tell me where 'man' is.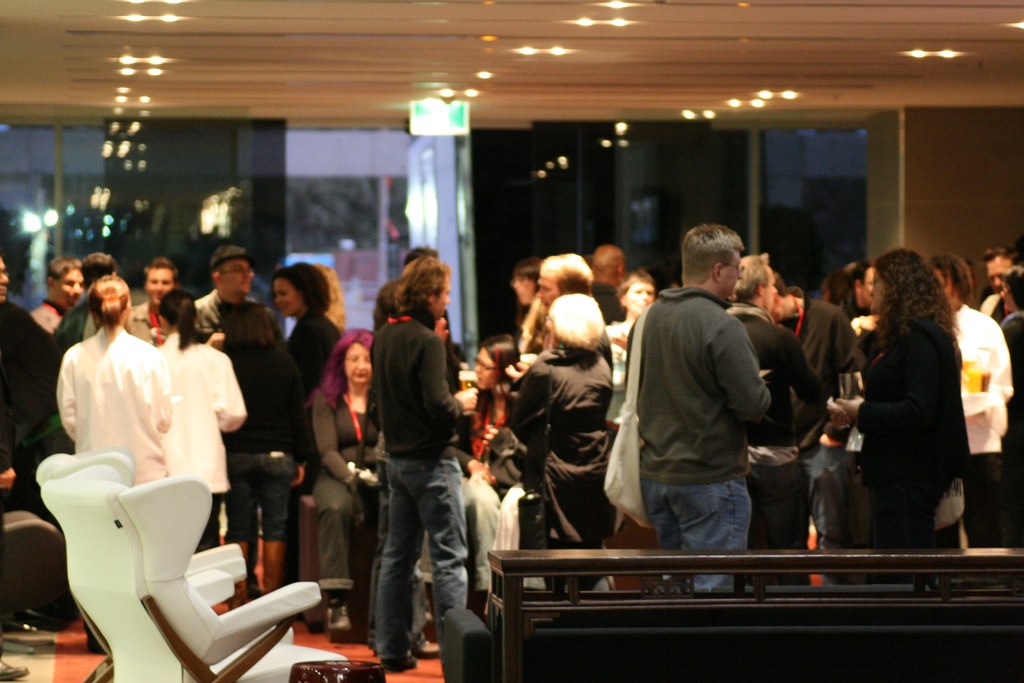
'man' is at box(977, 251, 1016, 328).
